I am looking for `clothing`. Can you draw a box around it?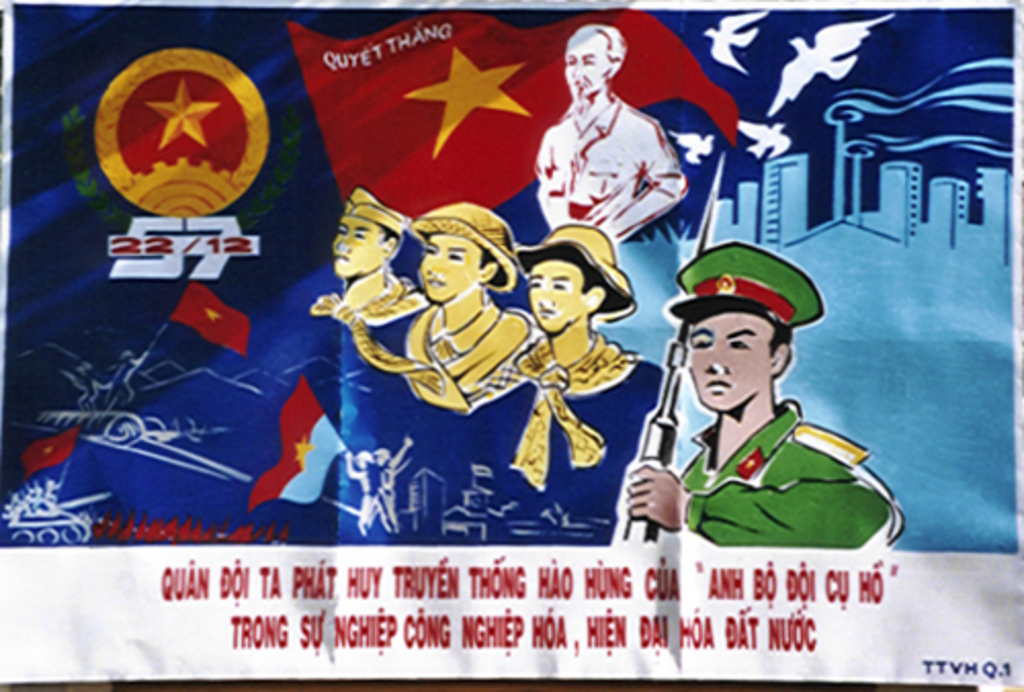
Sure, the bounding box is <box>492,328,672,493</box>.
